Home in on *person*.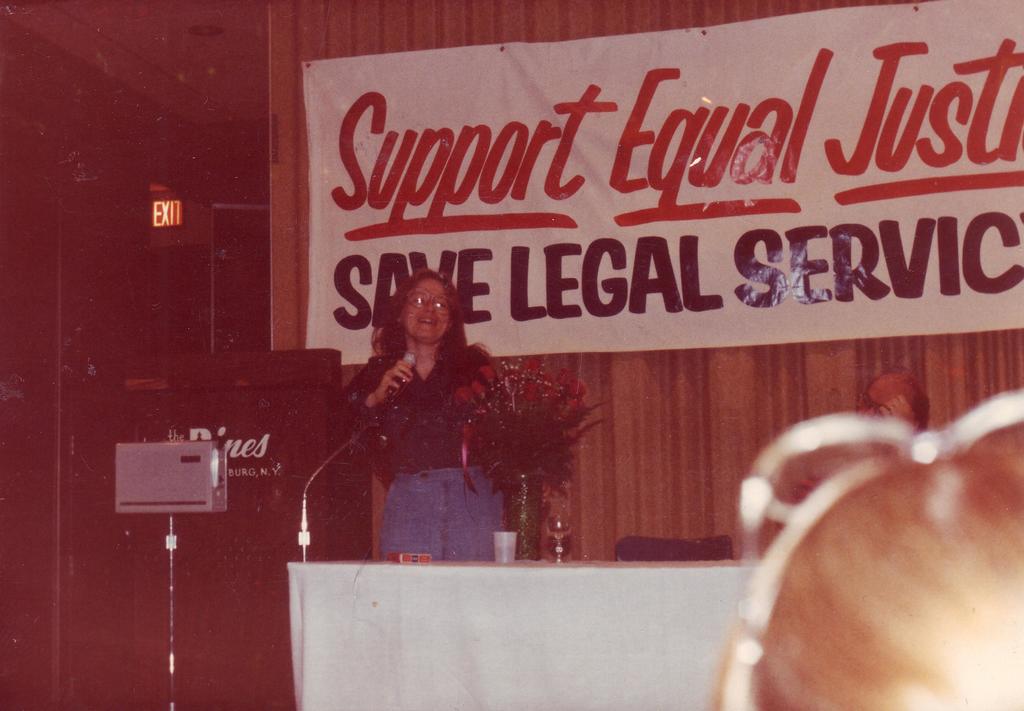
Homed in at 803,373,923,498.
